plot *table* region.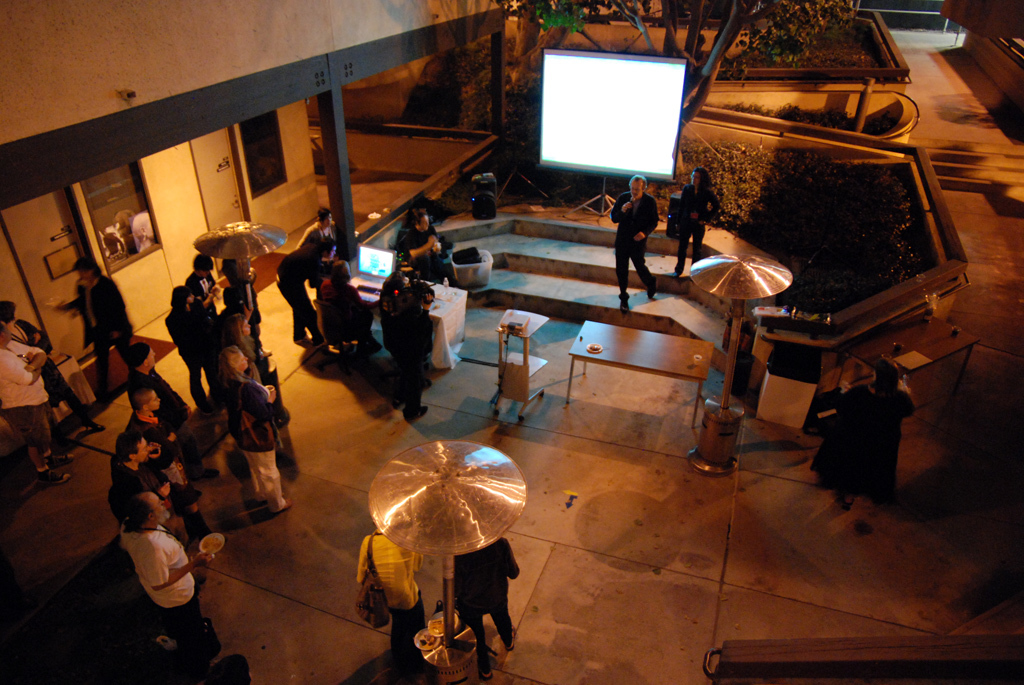
Plotted at <bbox>336, 274, 472, 375</bbox>.
